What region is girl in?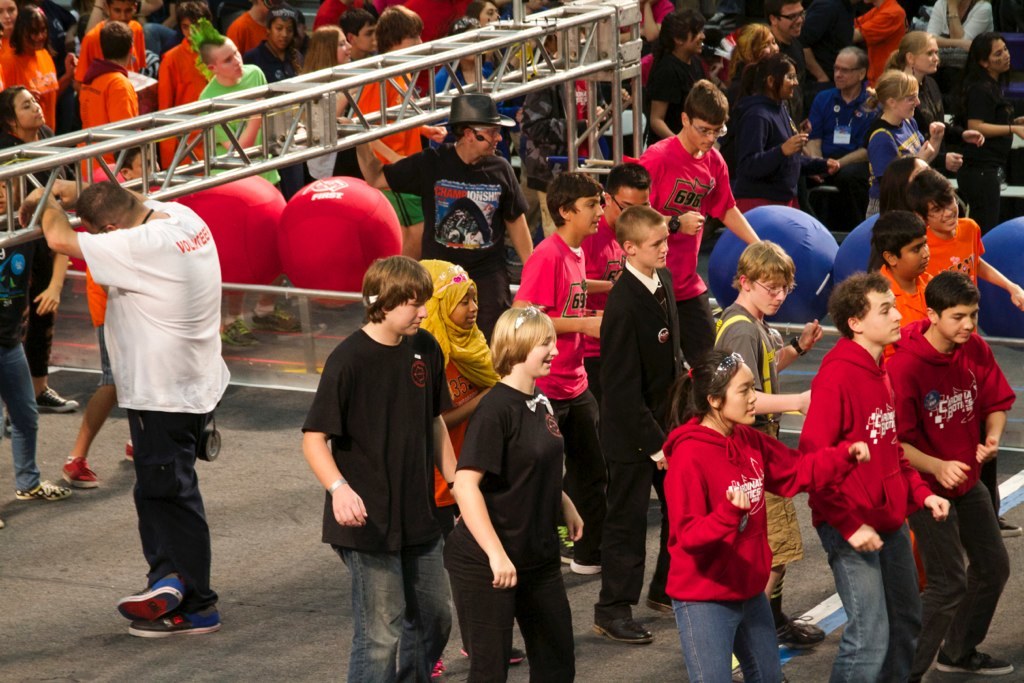
<bbox>418, 259, 527, 663</bbox>.
